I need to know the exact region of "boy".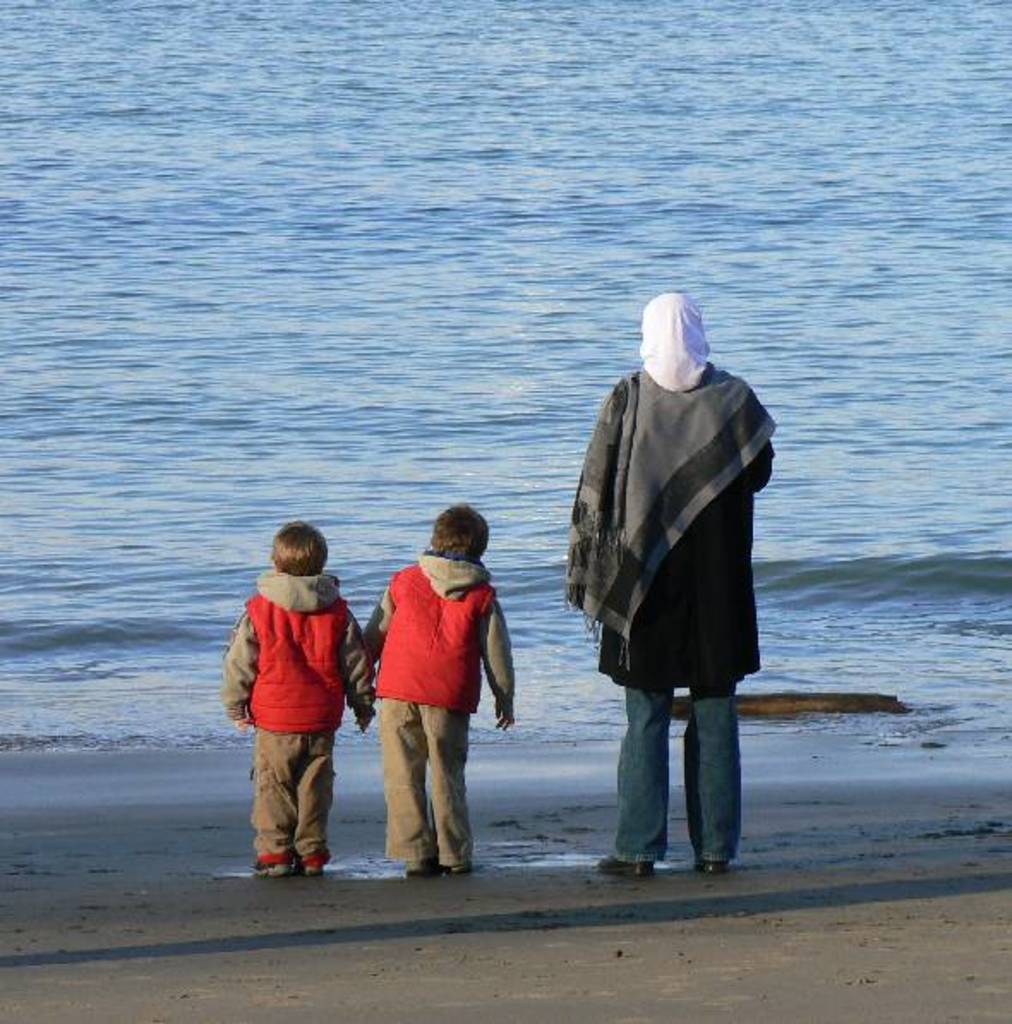
Region: BBox(343, 497, 523, 875).
